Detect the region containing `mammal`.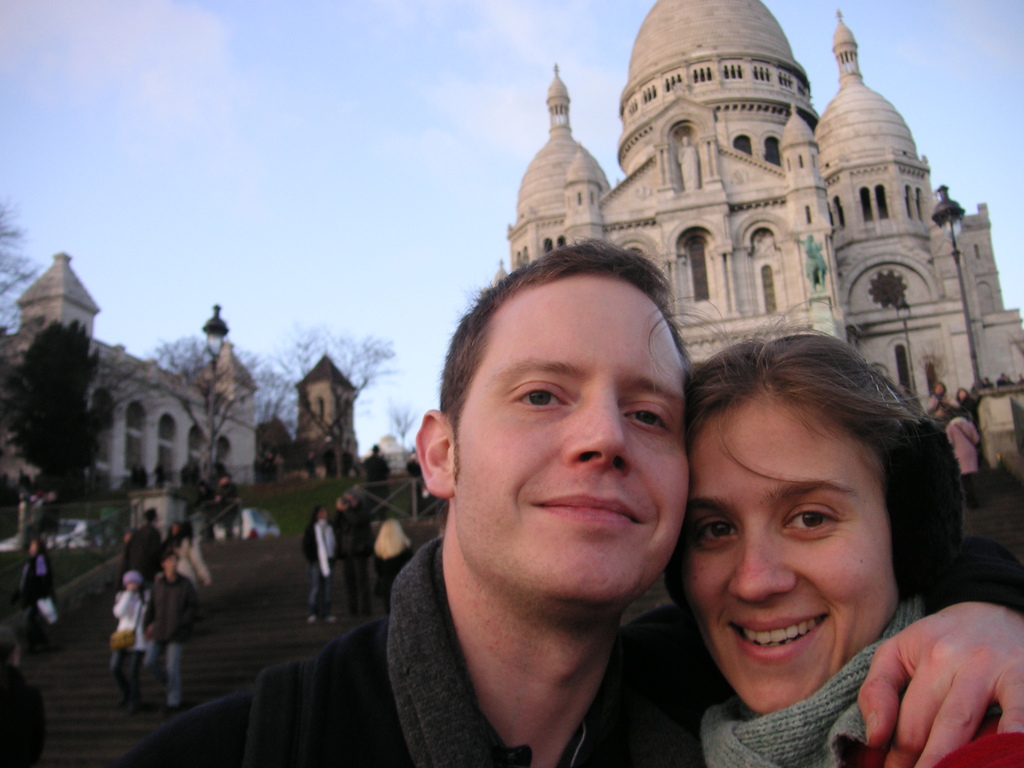
left=0, top=620, right=38, bottom=767.
